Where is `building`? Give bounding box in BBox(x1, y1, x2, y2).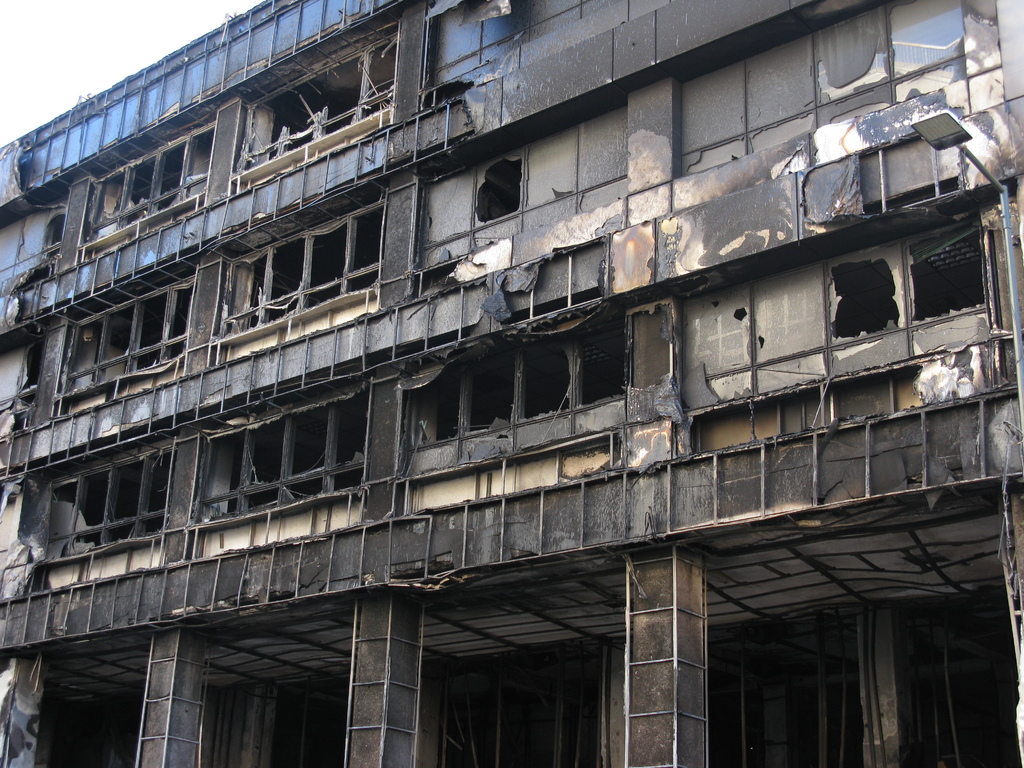
BBox(0, 1, 1023, 767).
